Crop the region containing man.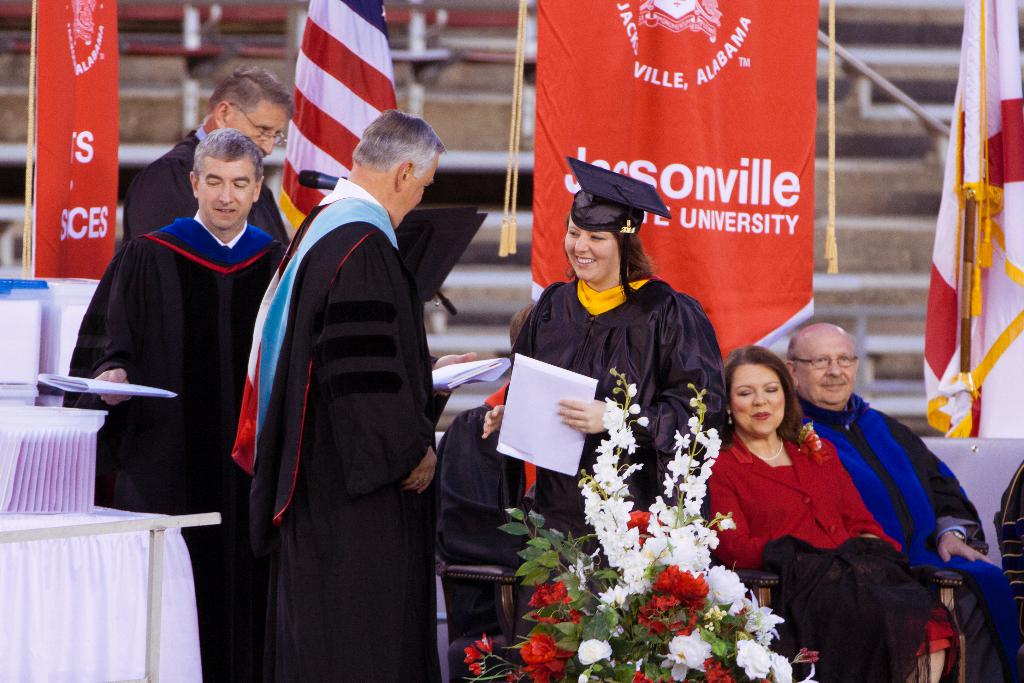
Crop region: left=230, top=107, right=449, bottom=682.
